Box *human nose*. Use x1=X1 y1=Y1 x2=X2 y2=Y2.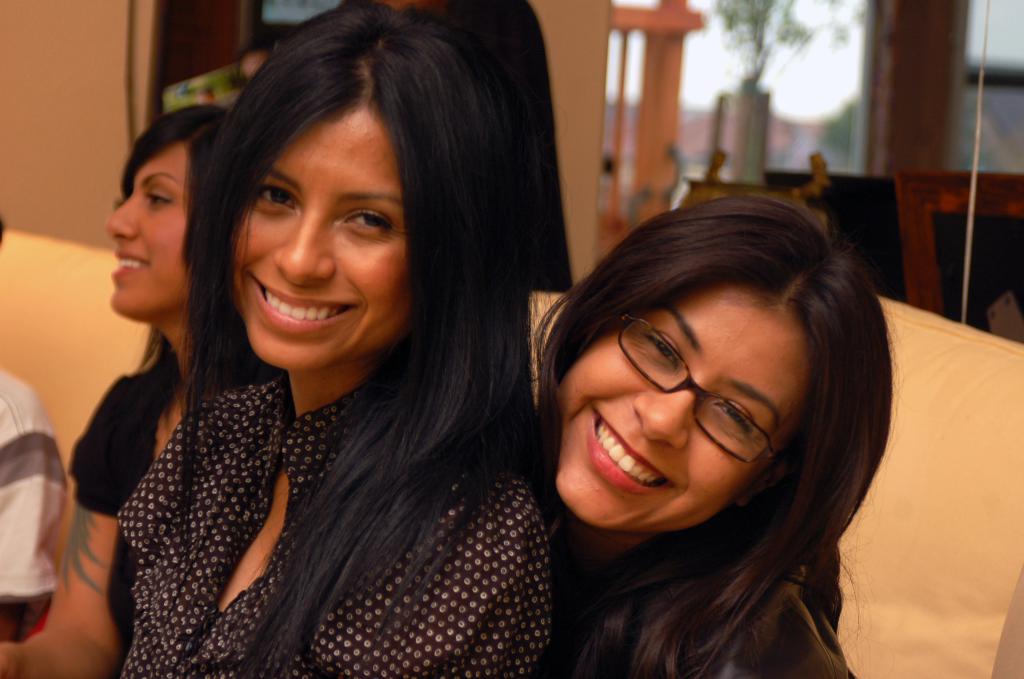
x1=273 y1=208 x2=337 y2=285.
